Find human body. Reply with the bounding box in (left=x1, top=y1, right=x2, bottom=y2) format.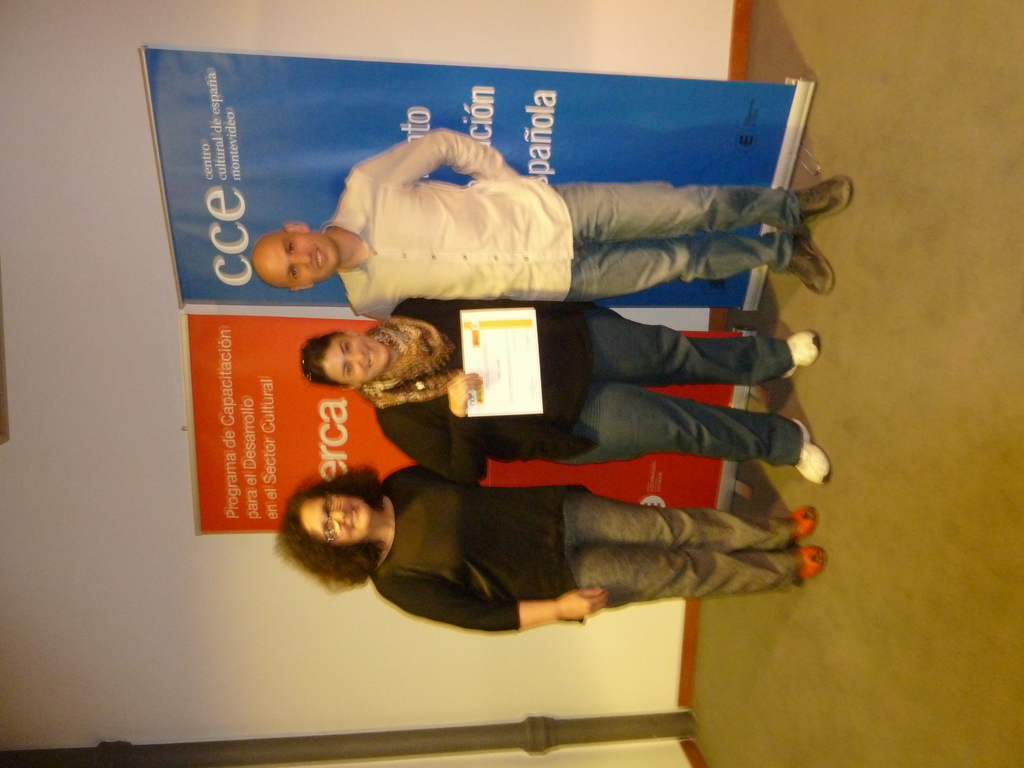
(left=282, top=90, right=810, bottom=347).
